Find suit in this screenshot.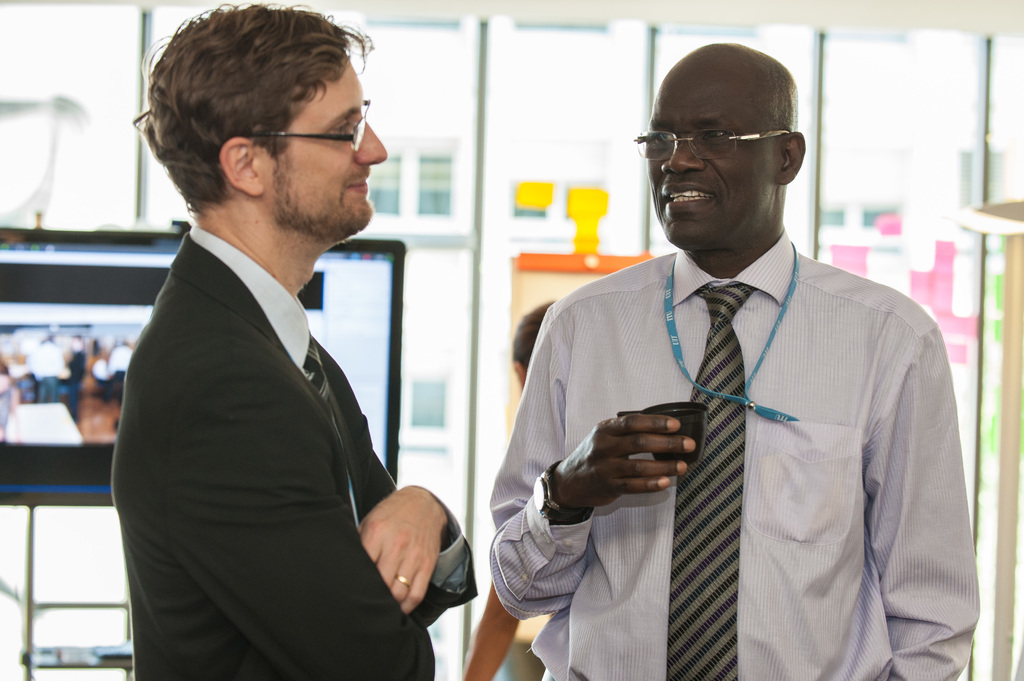
The bounding box for suit is 107, 228, 479, 680.
